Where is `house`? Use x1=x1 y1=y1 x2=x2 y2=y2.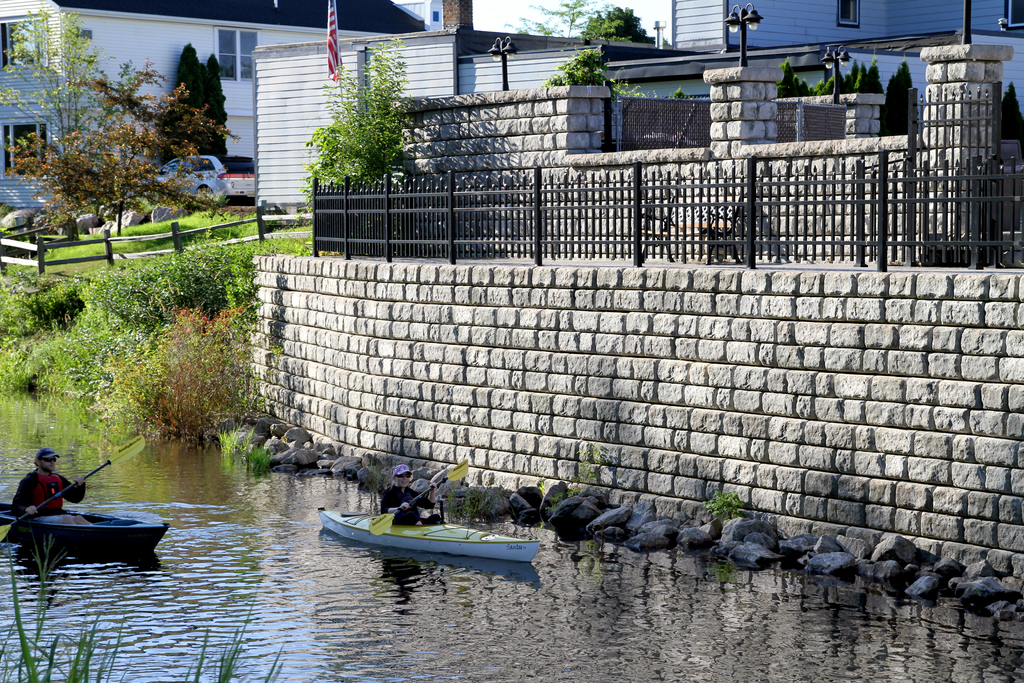
x1=664 y1=0 x2=1023 y2=46.
